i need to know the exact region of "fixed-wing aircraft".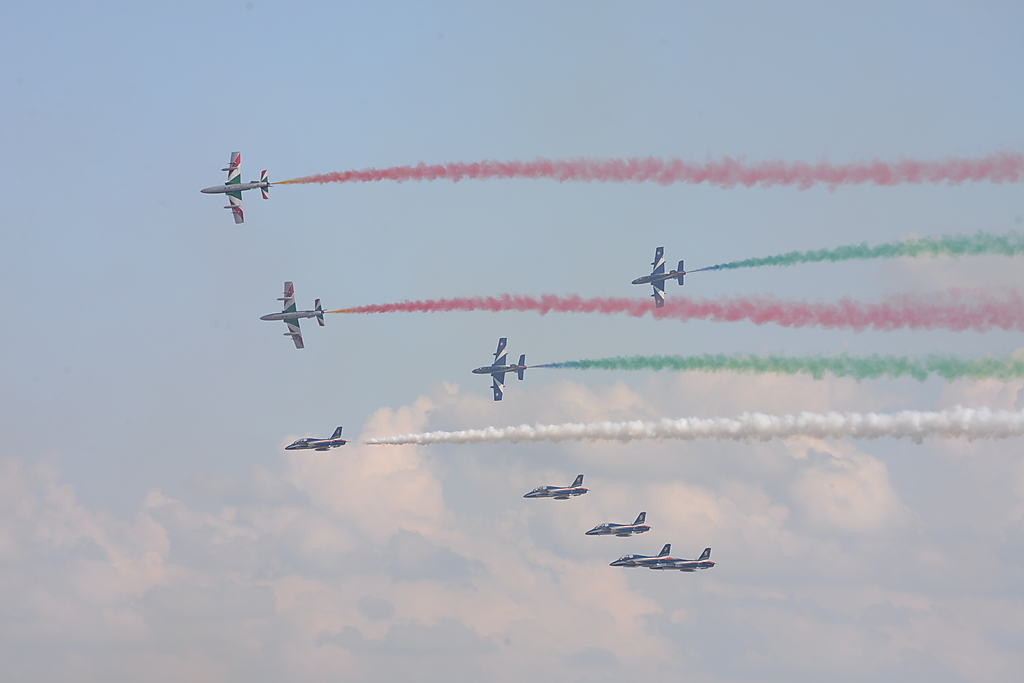
Region: 472, 333, 525, 401.
